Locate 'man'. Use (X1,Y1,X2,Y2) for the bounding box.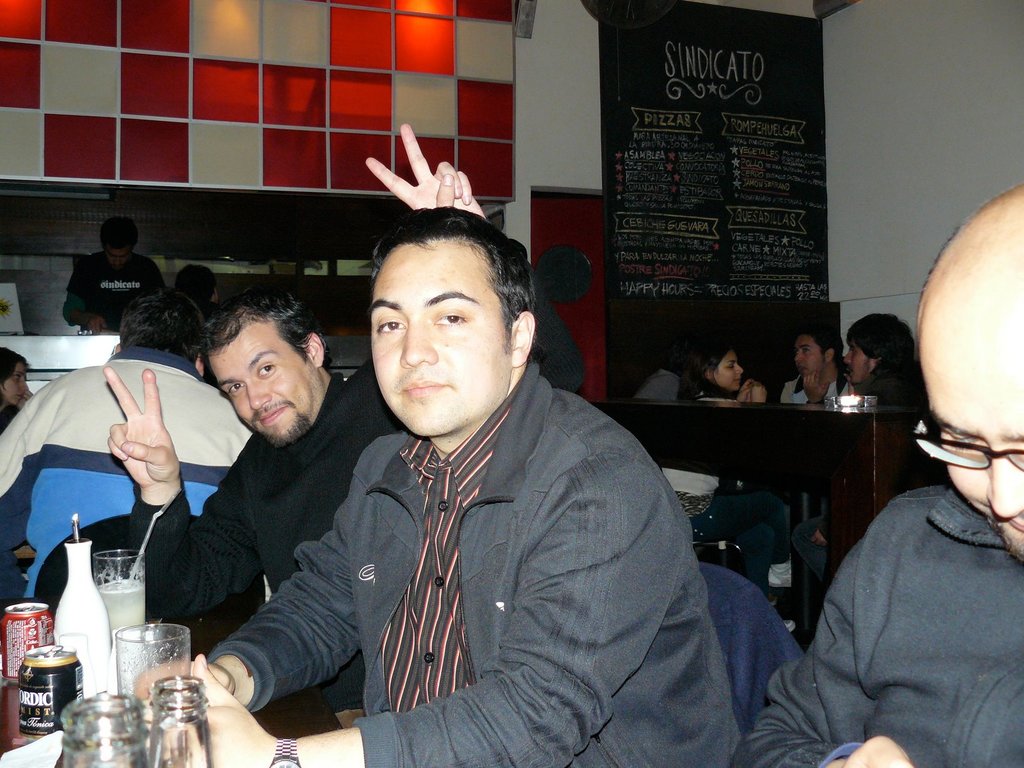
(0,280,250,615).
